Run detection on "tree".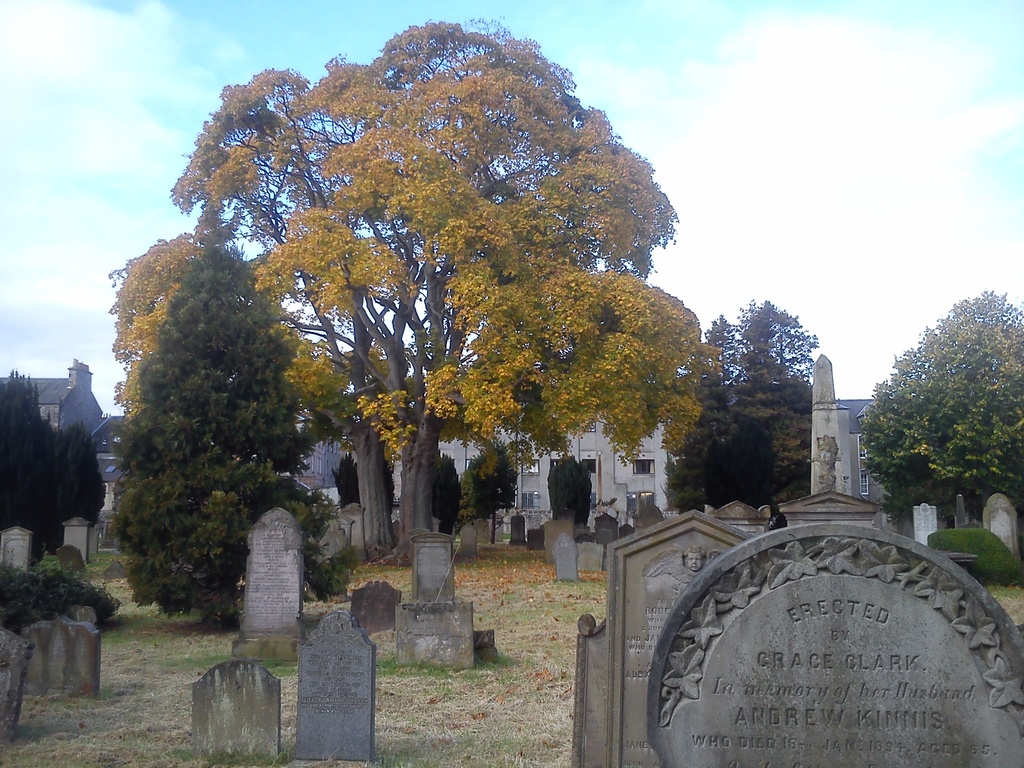
Result: BBox(666, 295, 825, 516).
